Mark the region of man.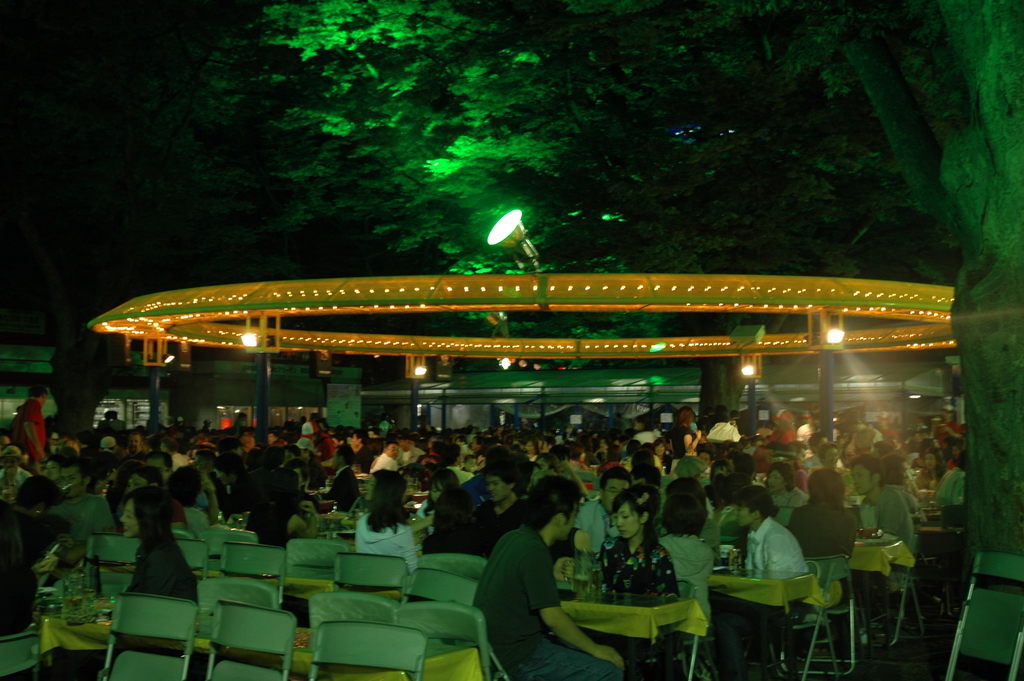
Region: [left=576, top=464, right=630, bottom=553].
